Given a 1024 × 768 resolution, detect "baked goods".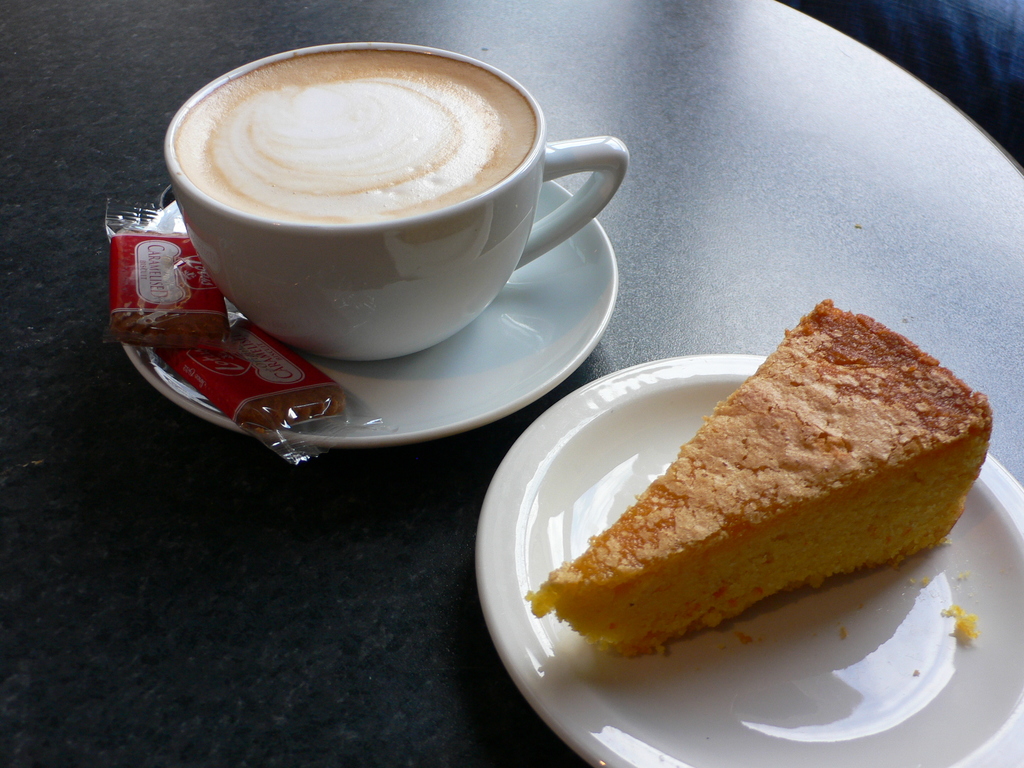
[530, 296, 993, 664].
